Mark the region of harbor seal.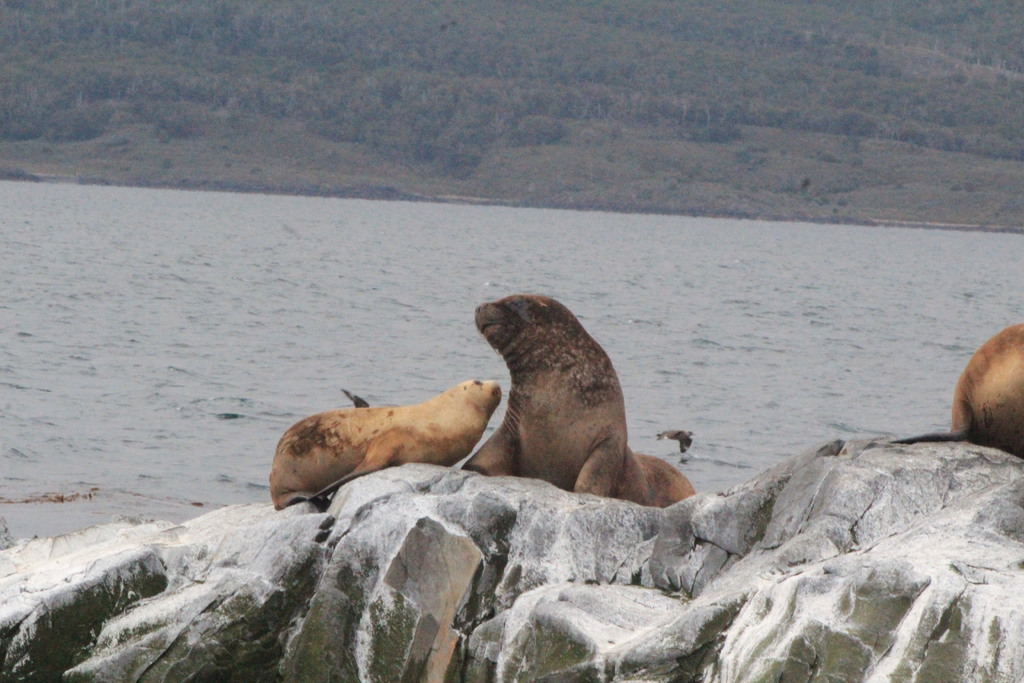
Region: {"x1": 468, "y1": 290, "x2": 710, "y2": 506}.
